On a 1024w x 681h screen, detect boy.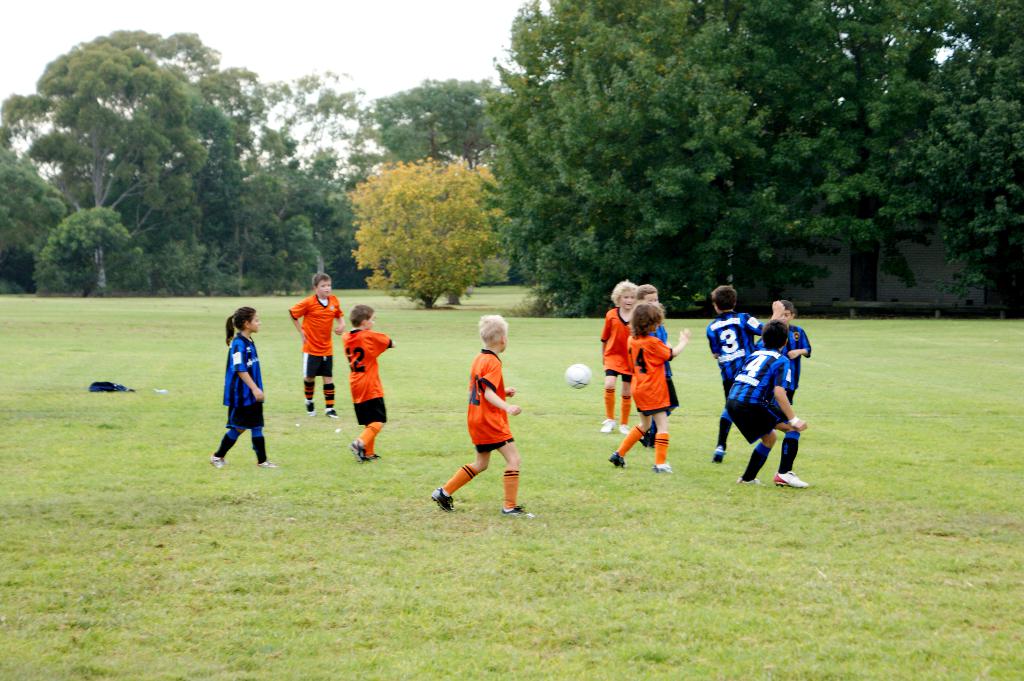
<region>431, 315, 535, 520</region>.
